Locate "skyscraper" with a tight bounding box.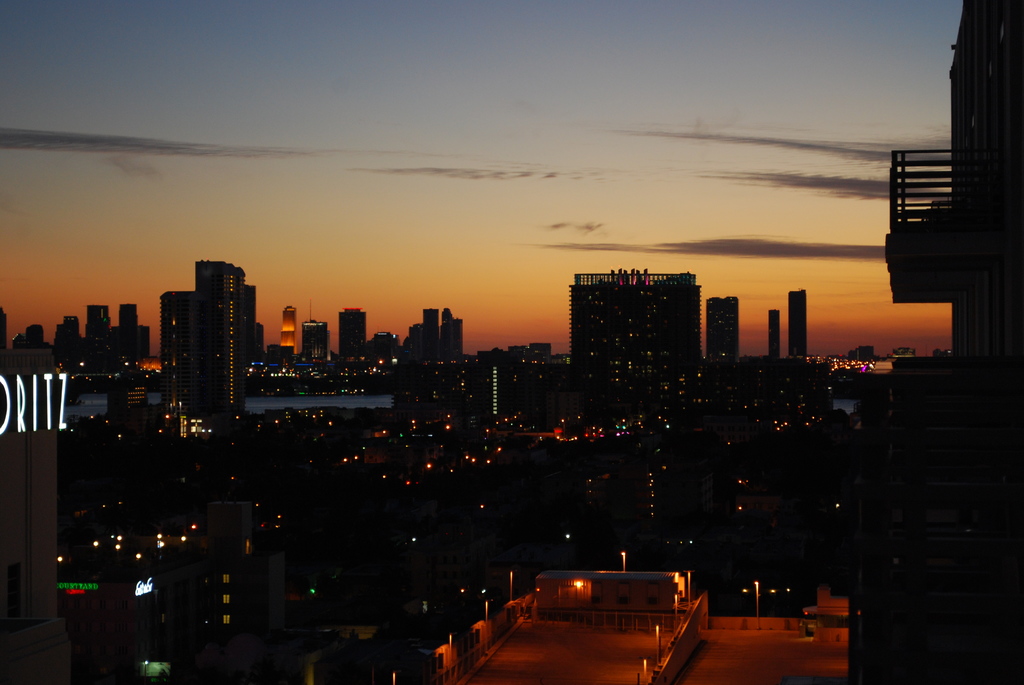
<bbox>851, 0, 1023, 684</bbox>.
